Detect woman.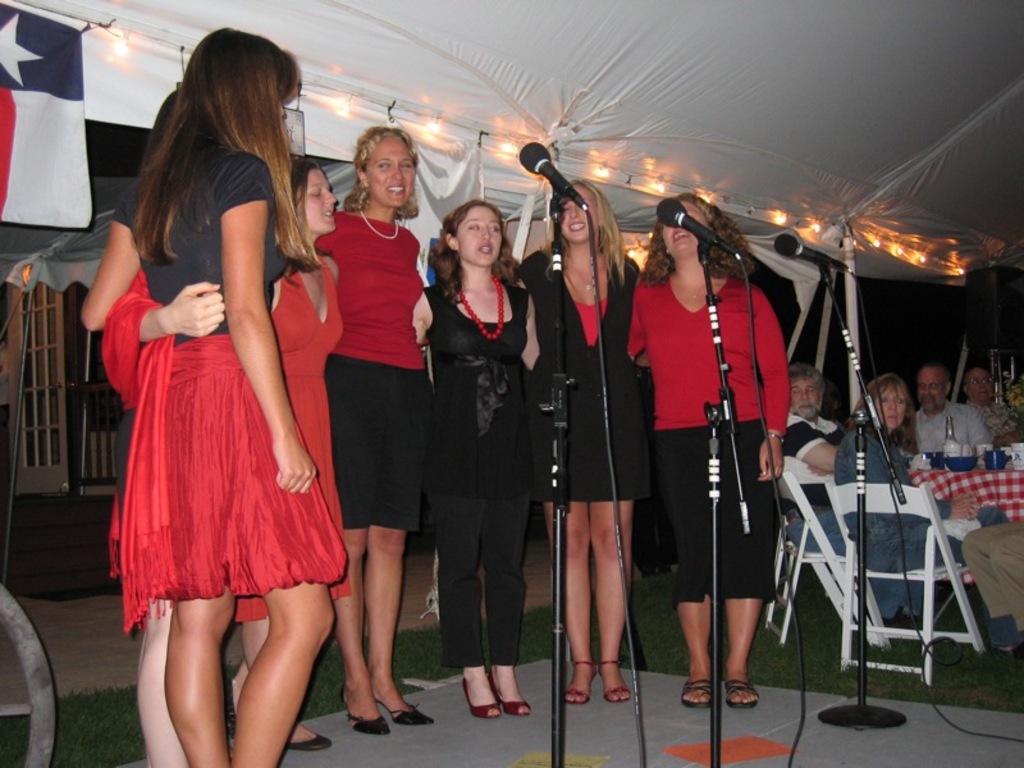
Detected at left=535, top=170, right=645, bottom=714.
